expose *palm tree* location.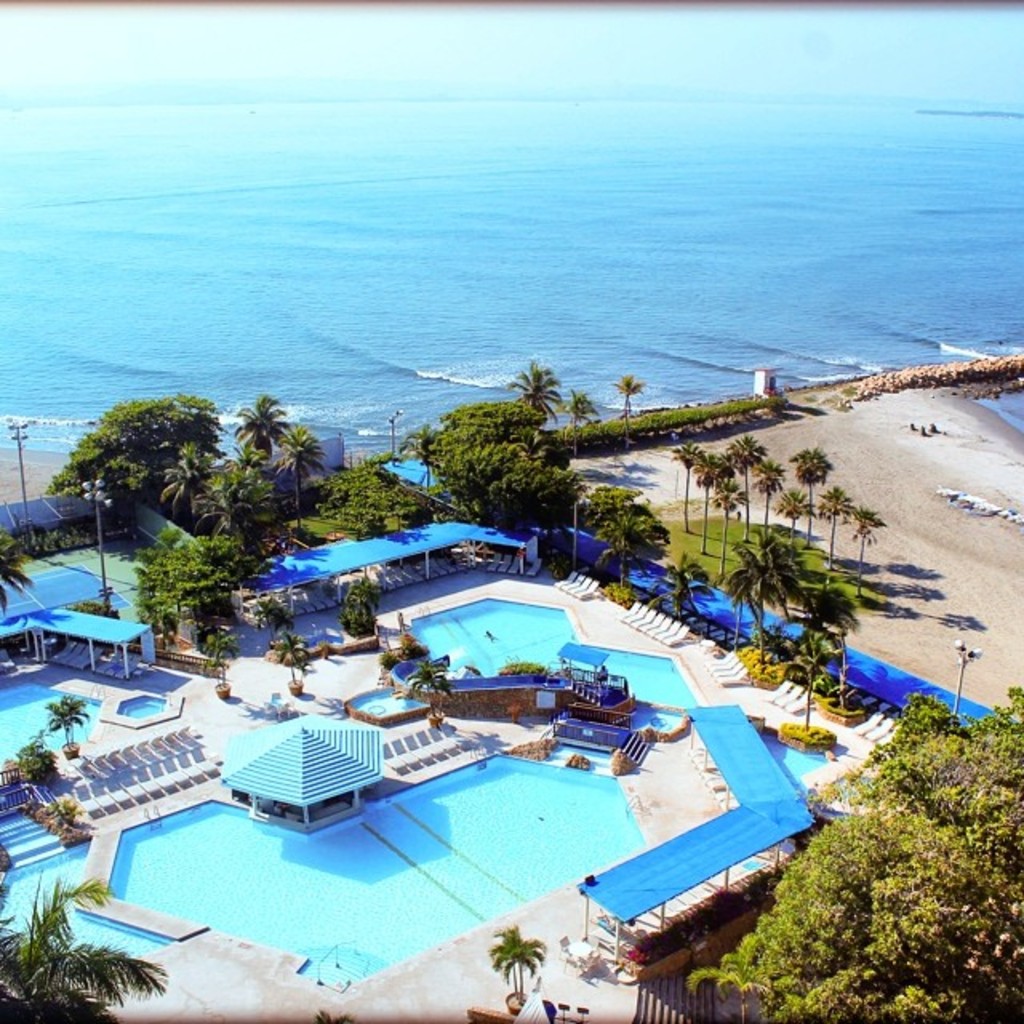
Exposed at detection(507, 358, 562, 424).
